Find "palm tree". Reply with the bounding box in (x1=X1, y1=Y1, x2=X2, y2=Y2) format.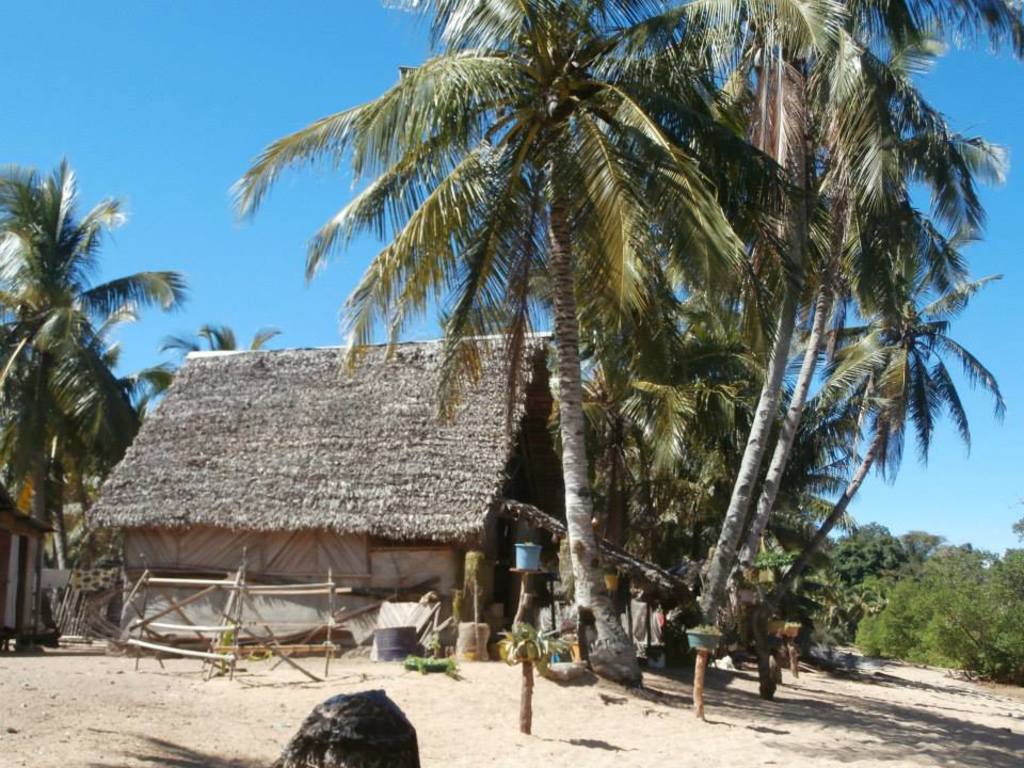
(x1=752, y1=341, x2=971, y2=570).
